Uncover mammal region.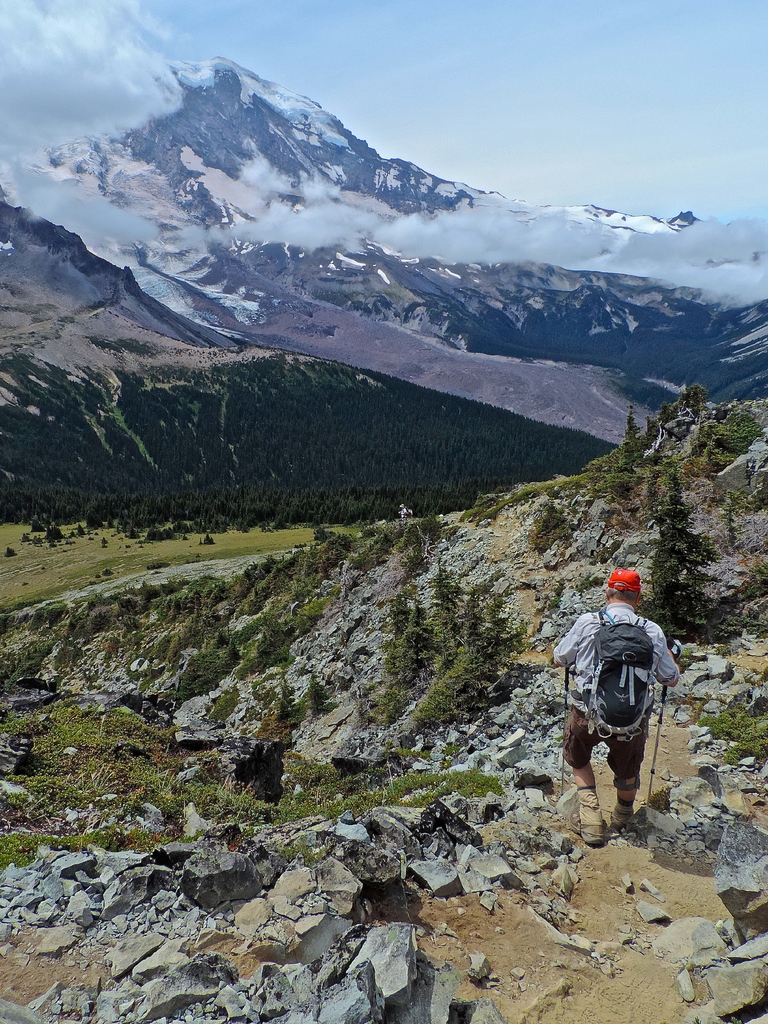
Uncovered: l=557, t=593, r=689, b=836.
